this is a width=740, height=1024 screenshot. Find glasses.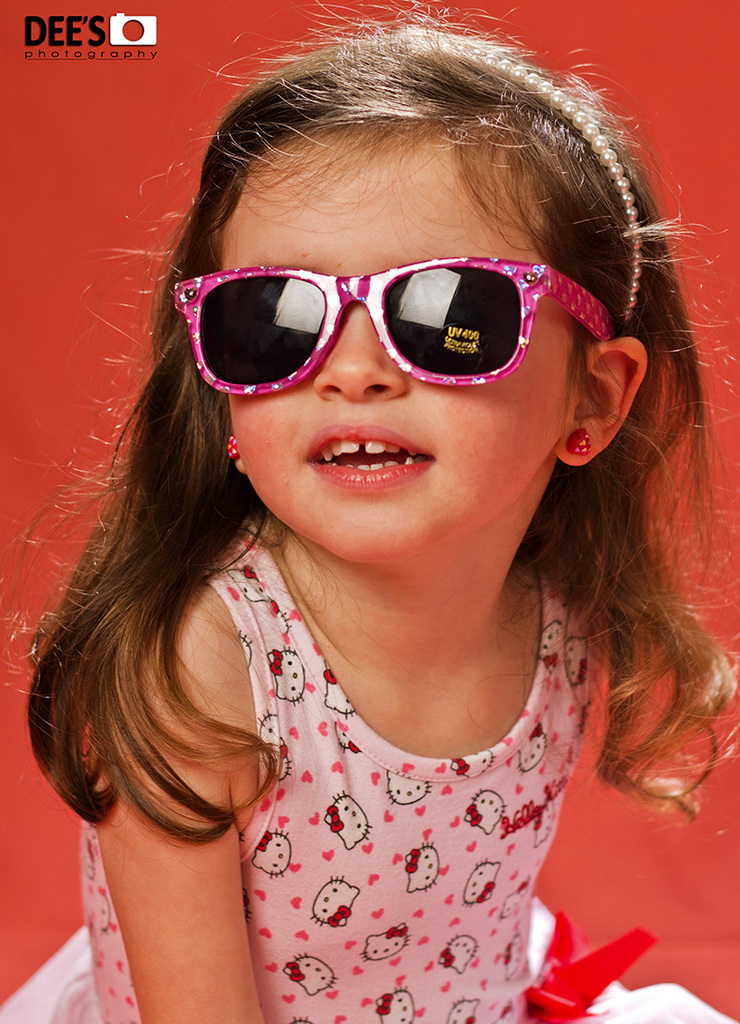
Bounding box: x1=148, y1=228, x2=637, y2=388.
